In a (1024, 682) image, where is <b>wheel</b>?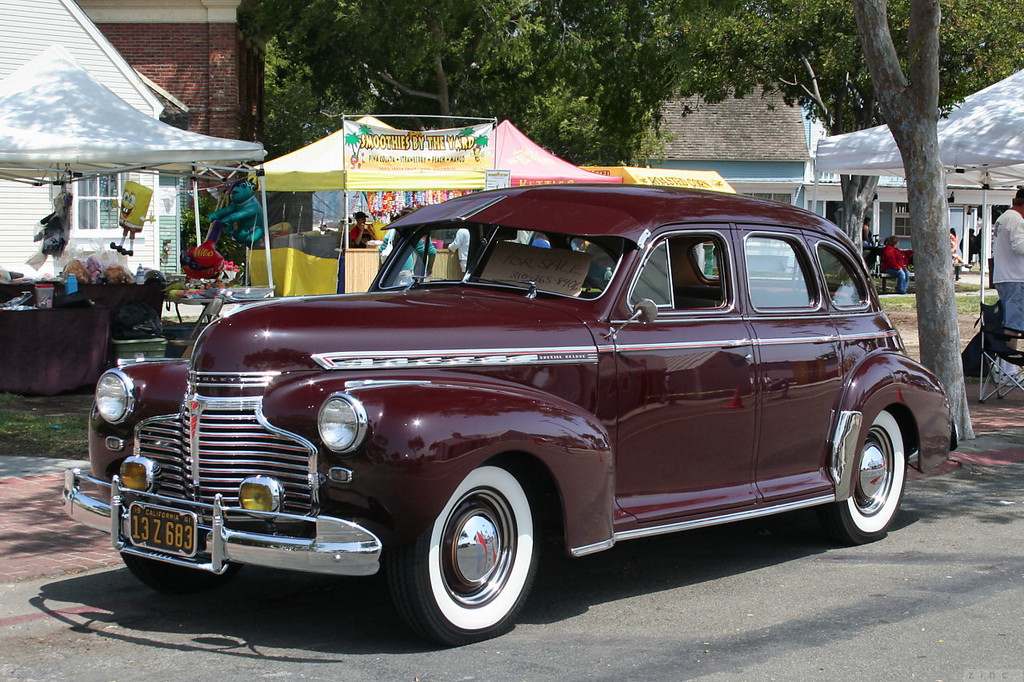
bbox=(122, 554, 246, 594).
